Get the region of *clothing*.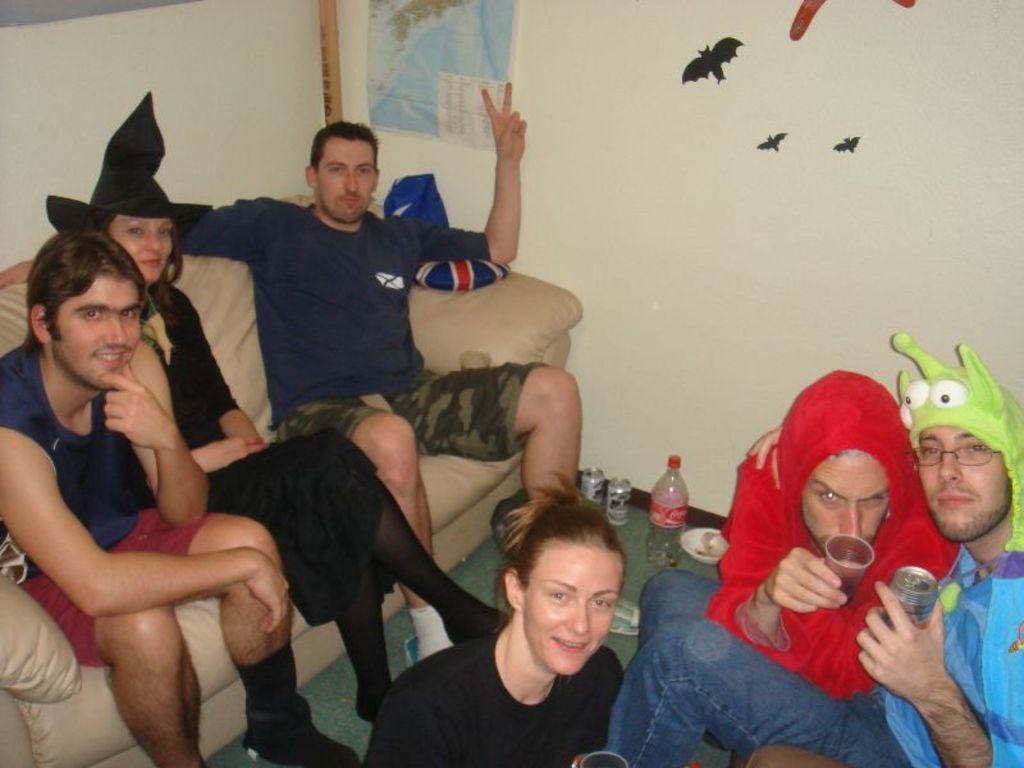
rect(142, 269, 387, 630).
